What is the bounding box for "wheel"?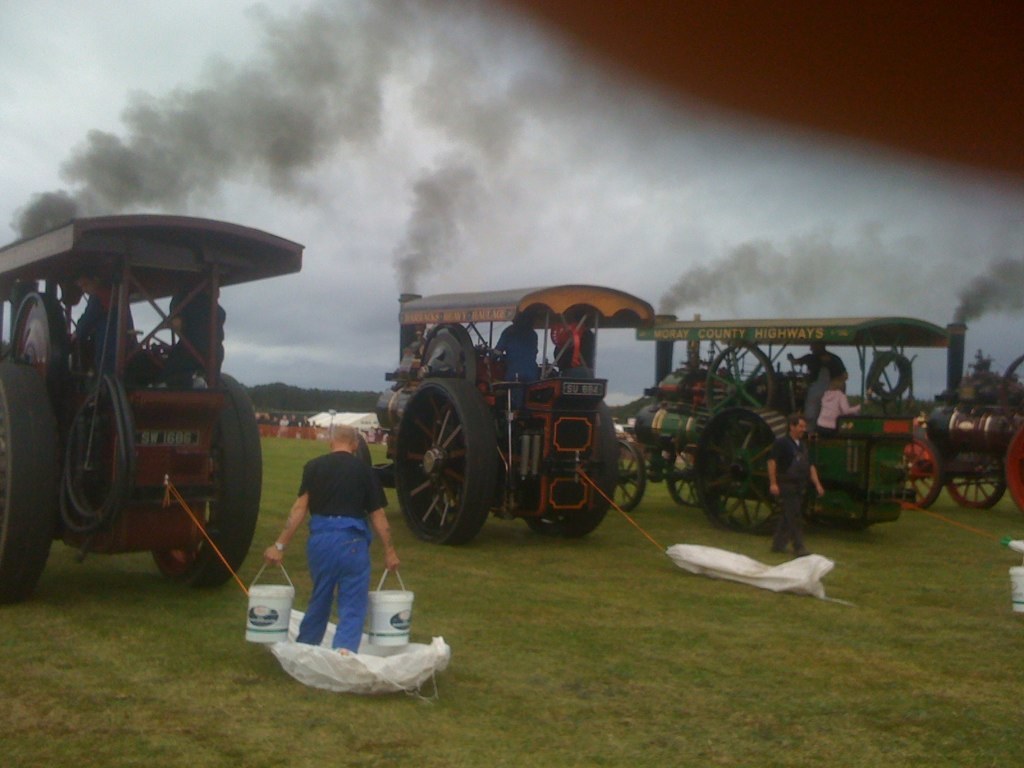
bbox=(668, 446, 719, 505).
